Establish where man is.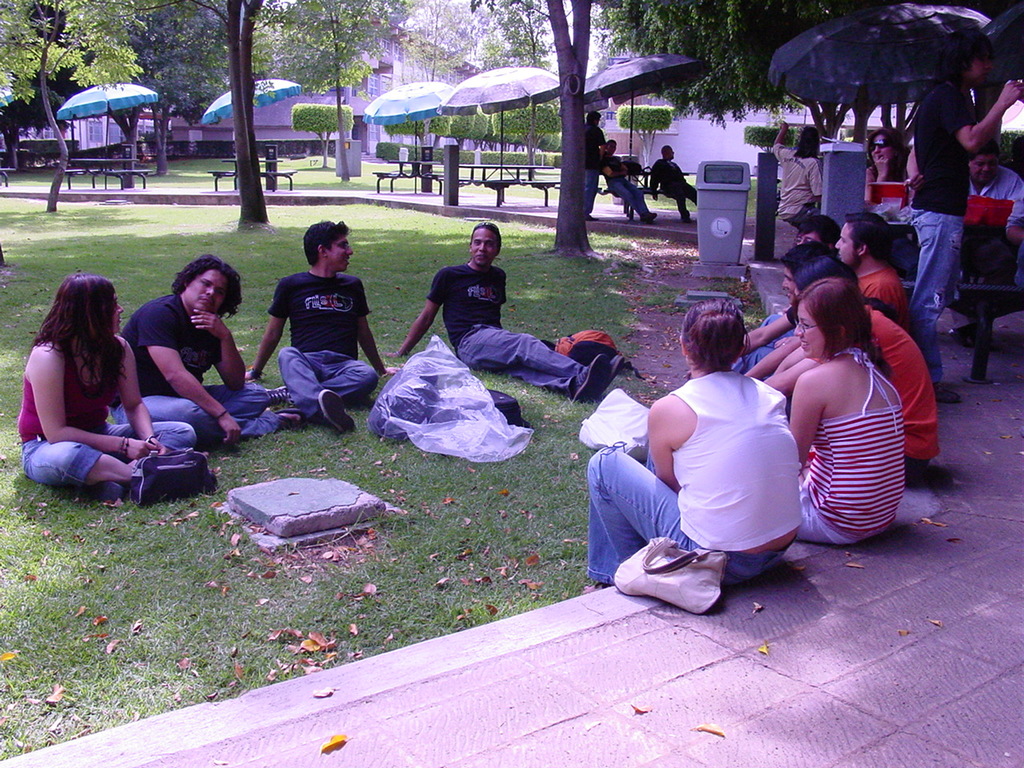
Established at <region>1003, 194, 1023, 288</region>.
